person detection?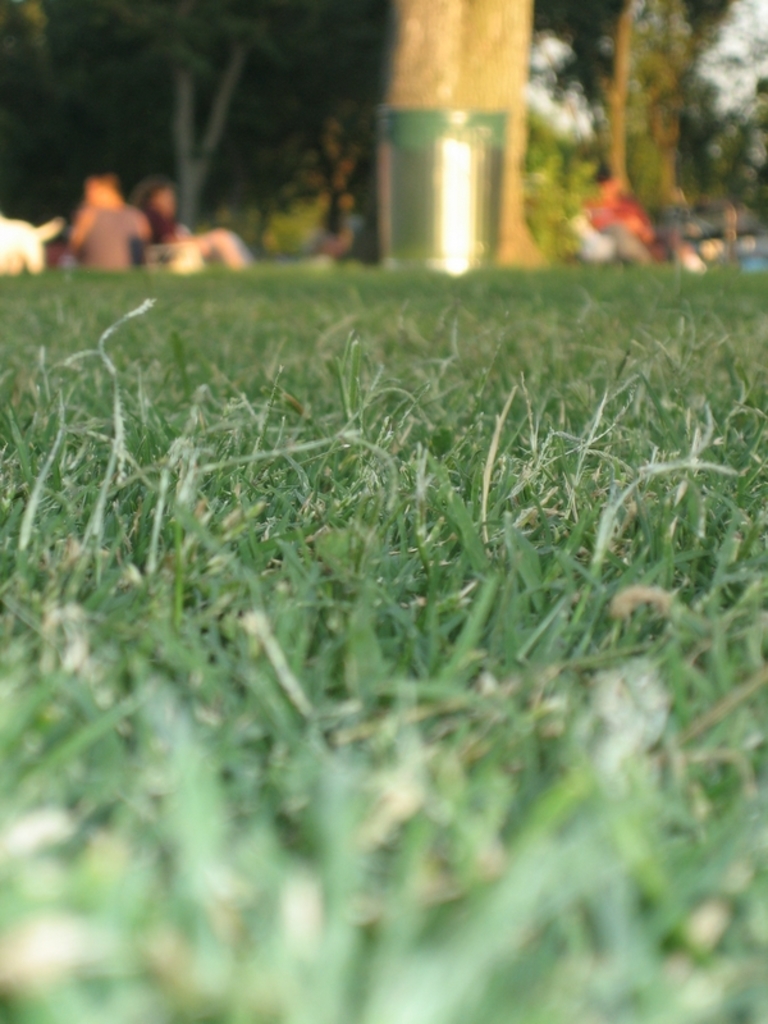
{"left": 572, "top": 157, "right": 671, "bottom": 265}
